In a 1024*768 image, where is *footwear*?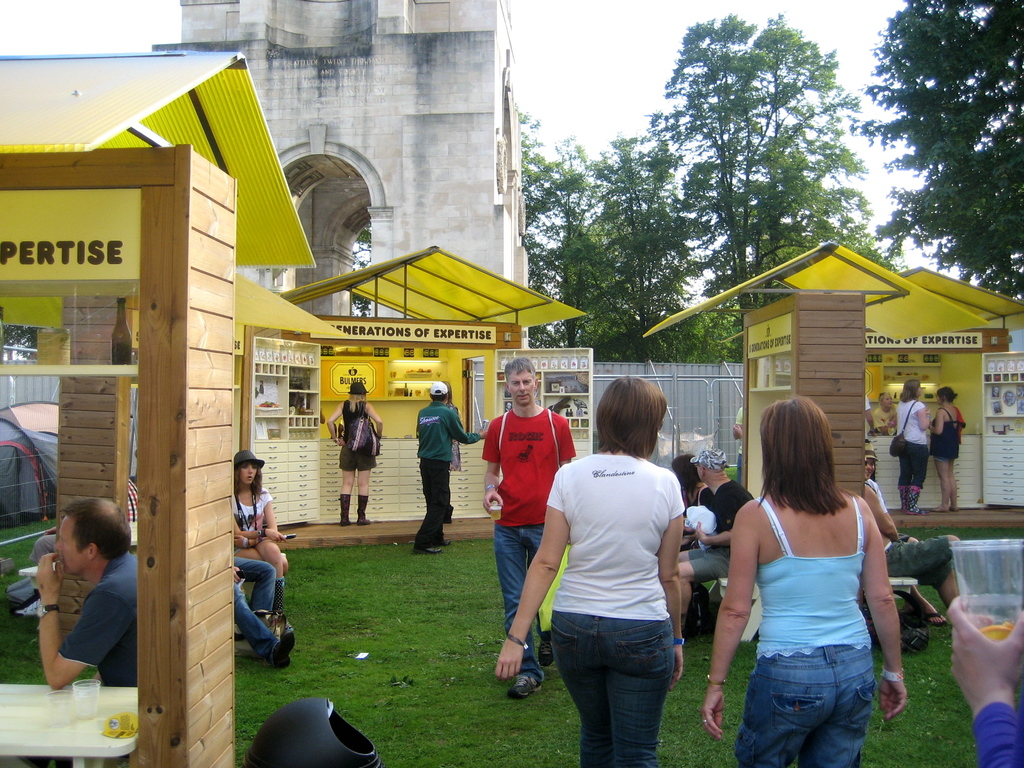
crop(536, 633, 559, 668).
